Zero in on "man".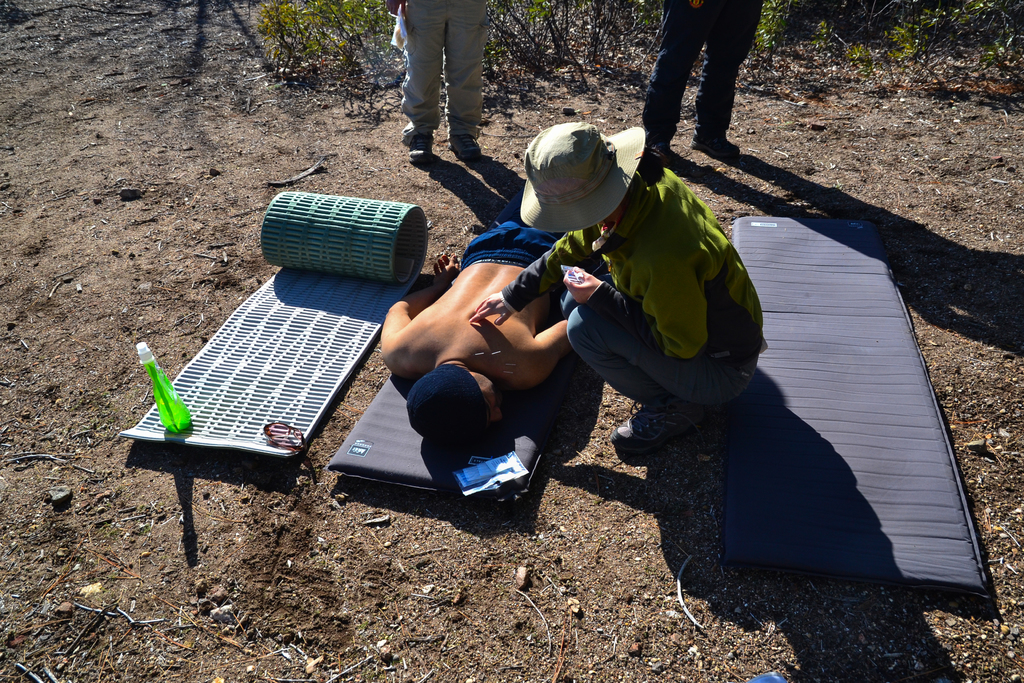
Zeroed in: [377, 219, 586, 467].
